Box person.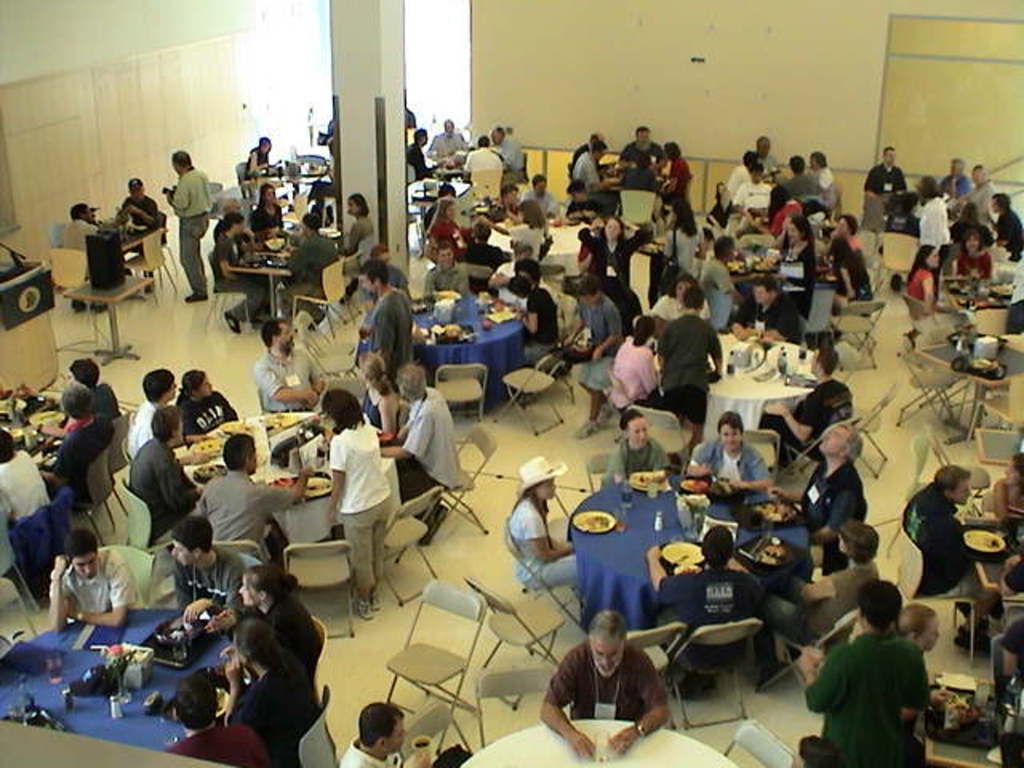
crop(762, 421, 864, 534).
